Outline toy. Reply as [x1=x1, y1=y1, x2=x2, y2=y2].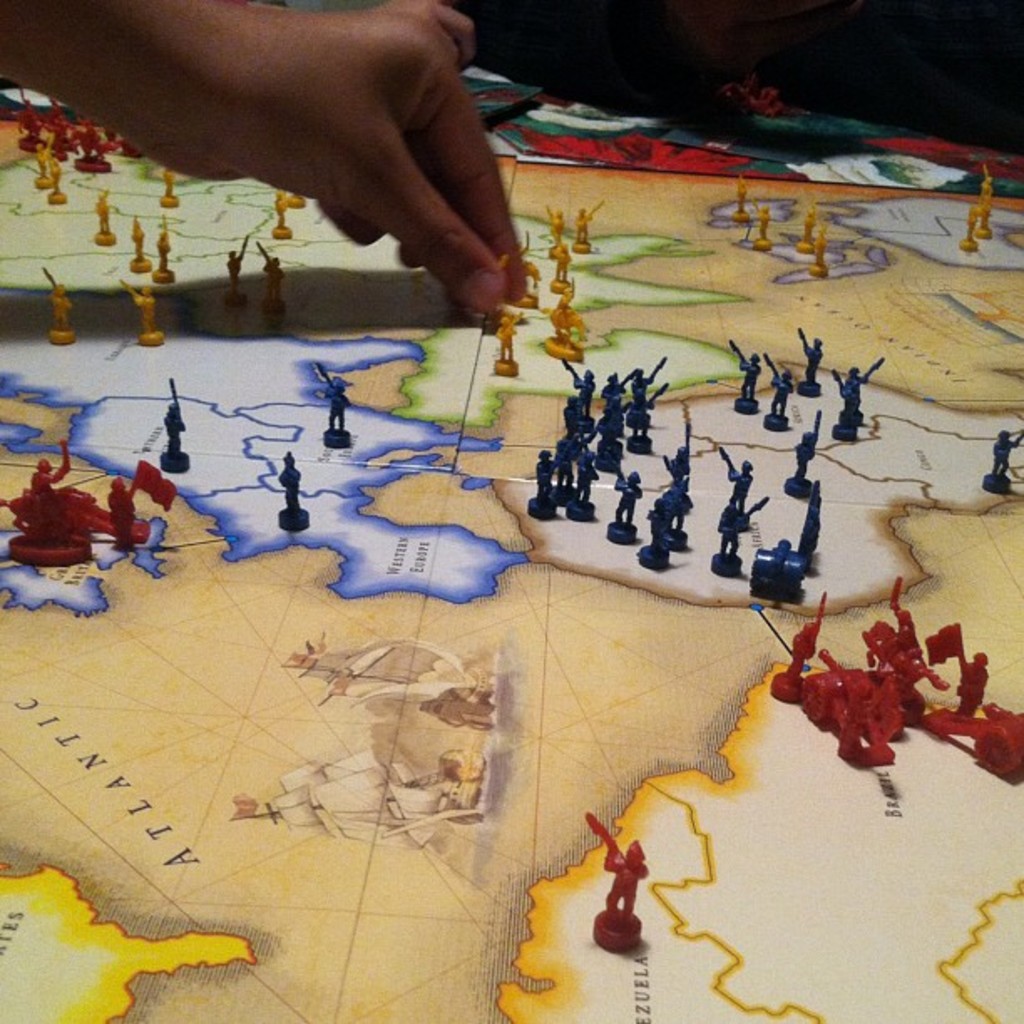
[x1=545, y1=273, x2=592, y2=360].
